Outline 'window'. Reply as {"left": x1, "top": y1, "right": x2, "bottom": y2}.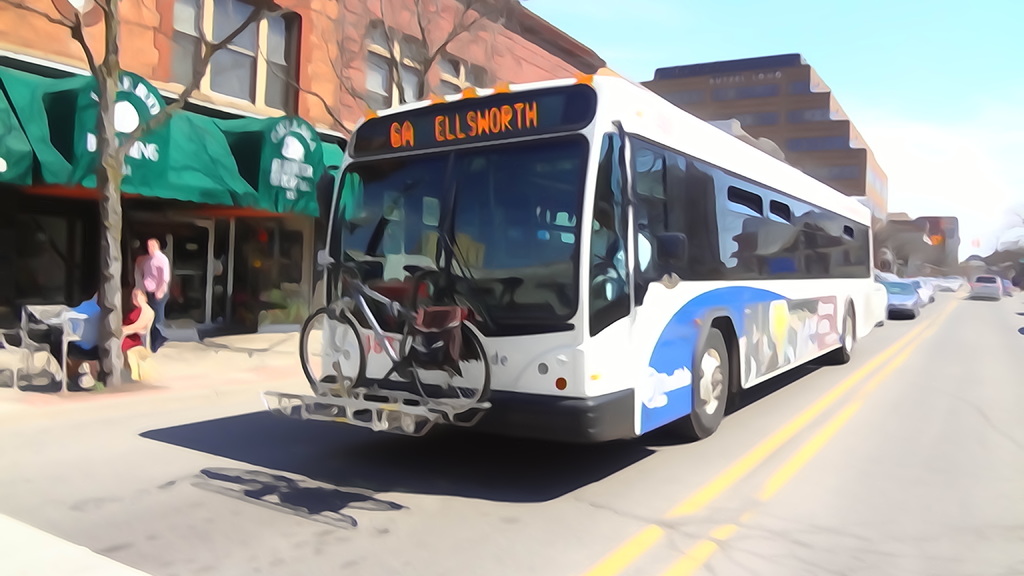
{"left": 653, "top": 90, "right": 699, "bottom": 103}.
